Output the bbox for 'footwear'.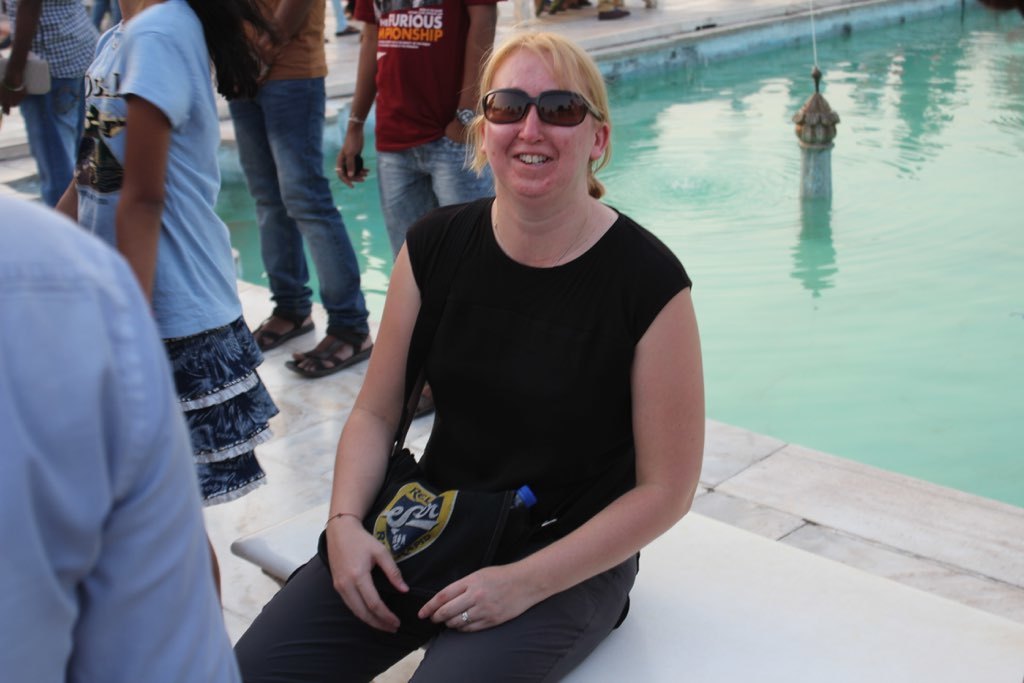
[x1=412, y1=381, x2=441, y2=425].
